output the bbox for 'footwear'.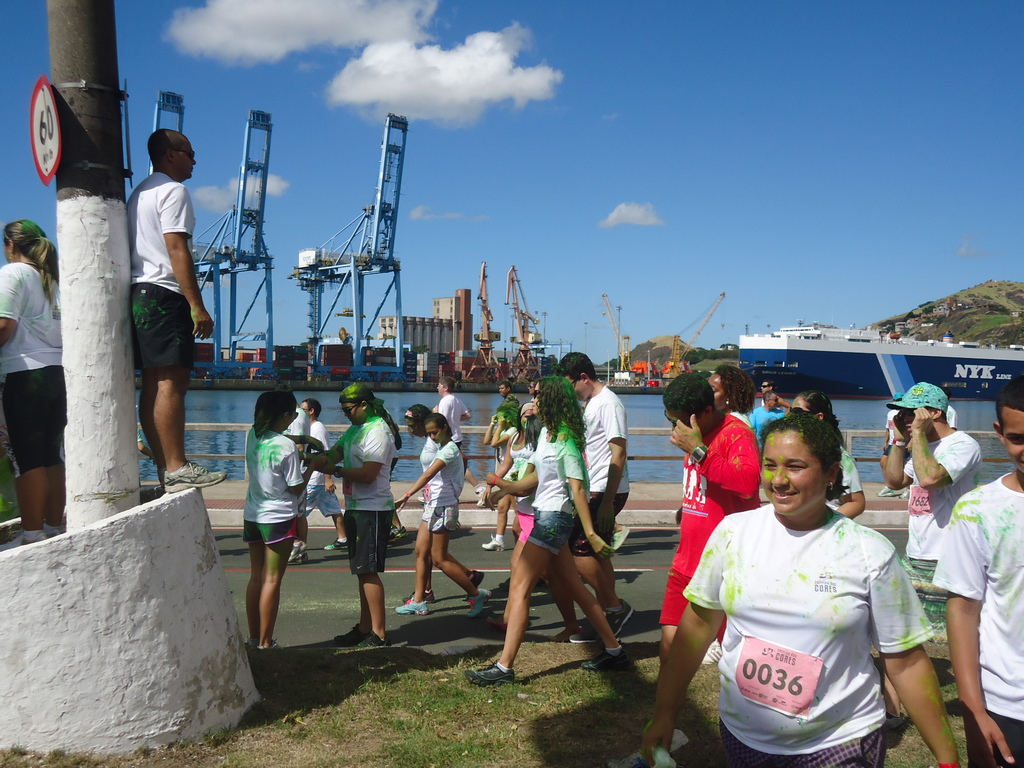
left=605, top=593, right=636, bottom=632.
